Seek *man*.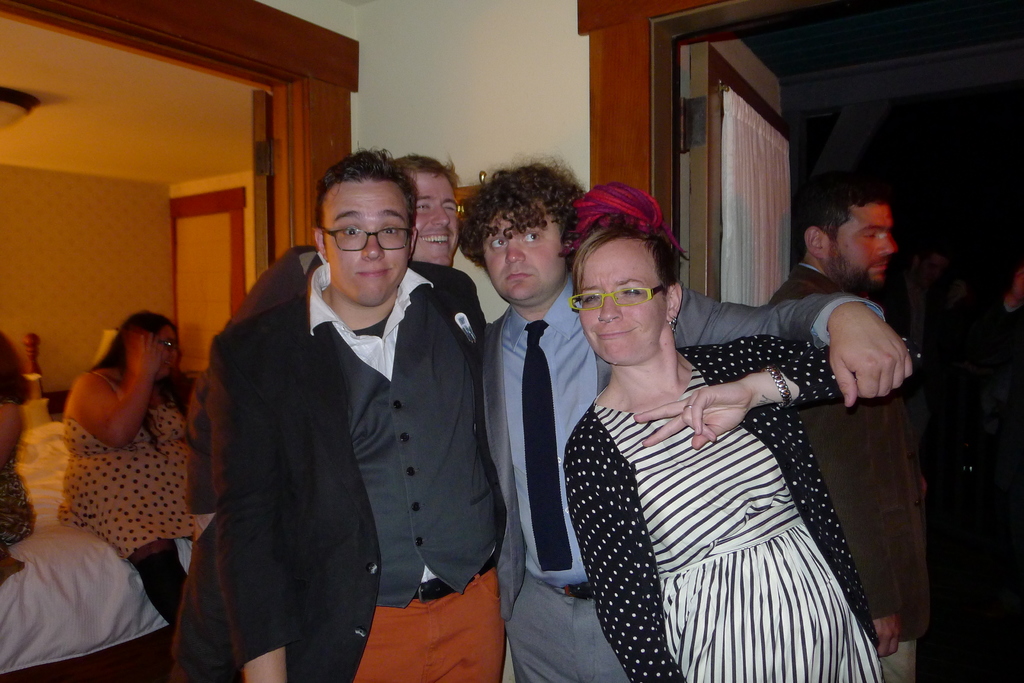
<region>767, 177, 935, 682</region>.
